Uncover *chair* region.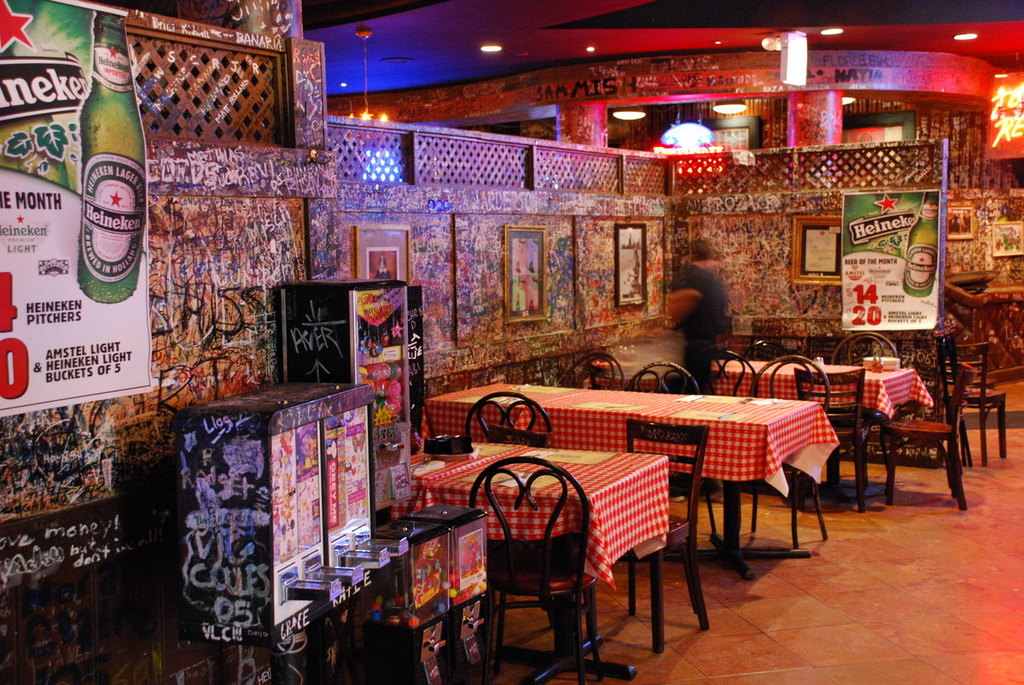
Uncovered: [552,345,623,394].
